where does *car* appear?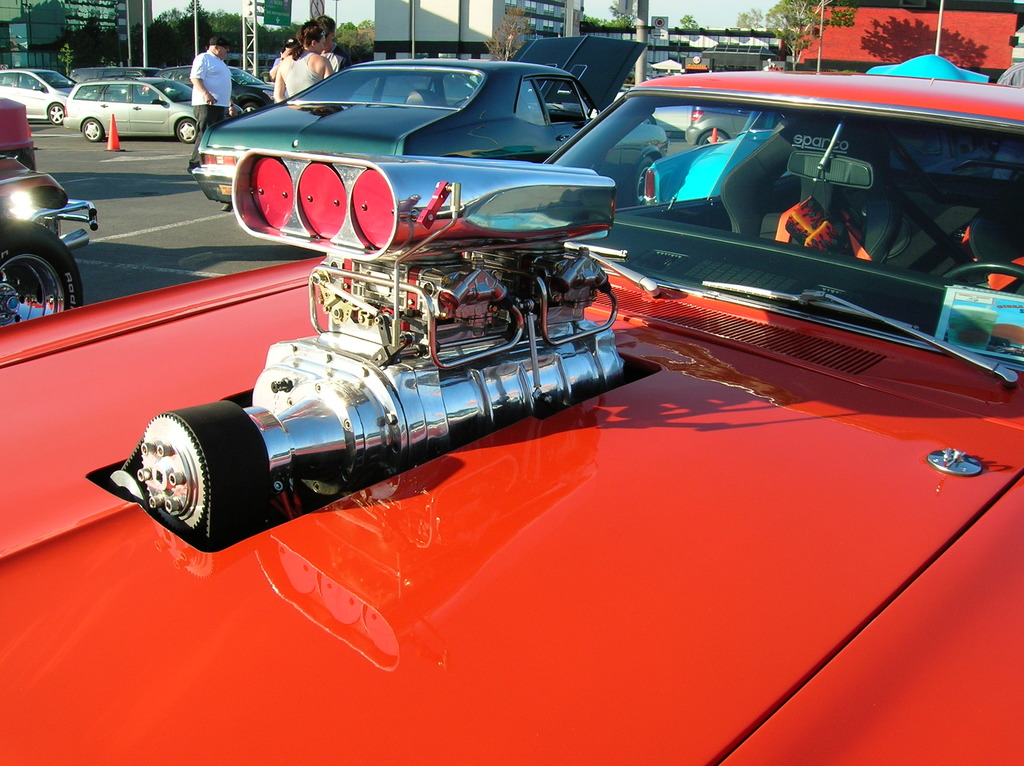
Appears at detection(158, 64, 274, 113).
